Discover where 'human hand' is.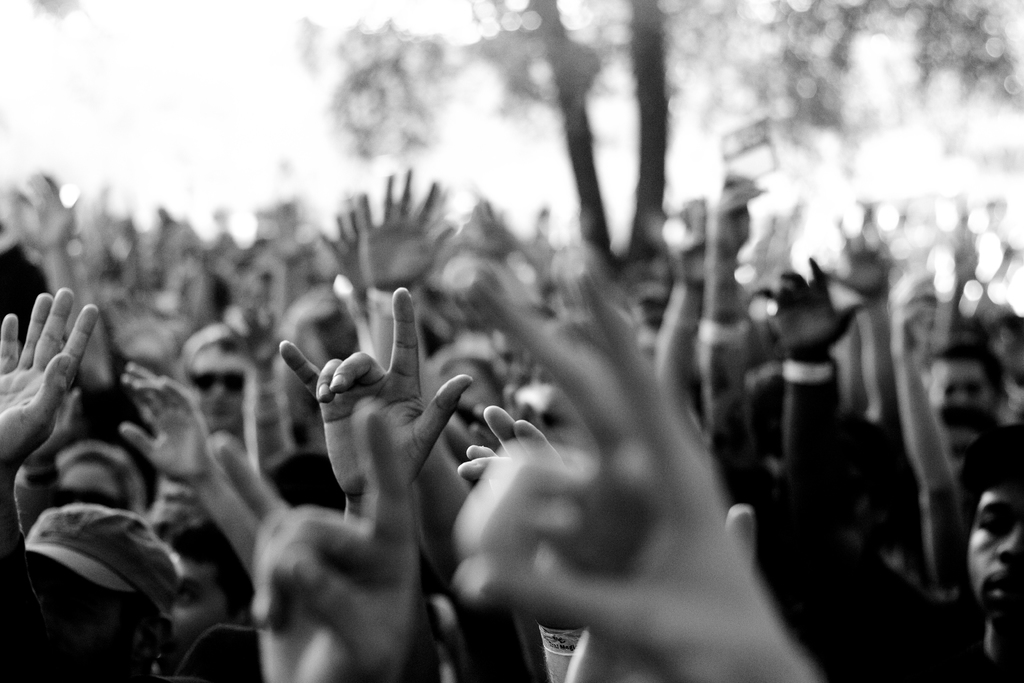
Discovered at box(312, 208, 358, 281).
